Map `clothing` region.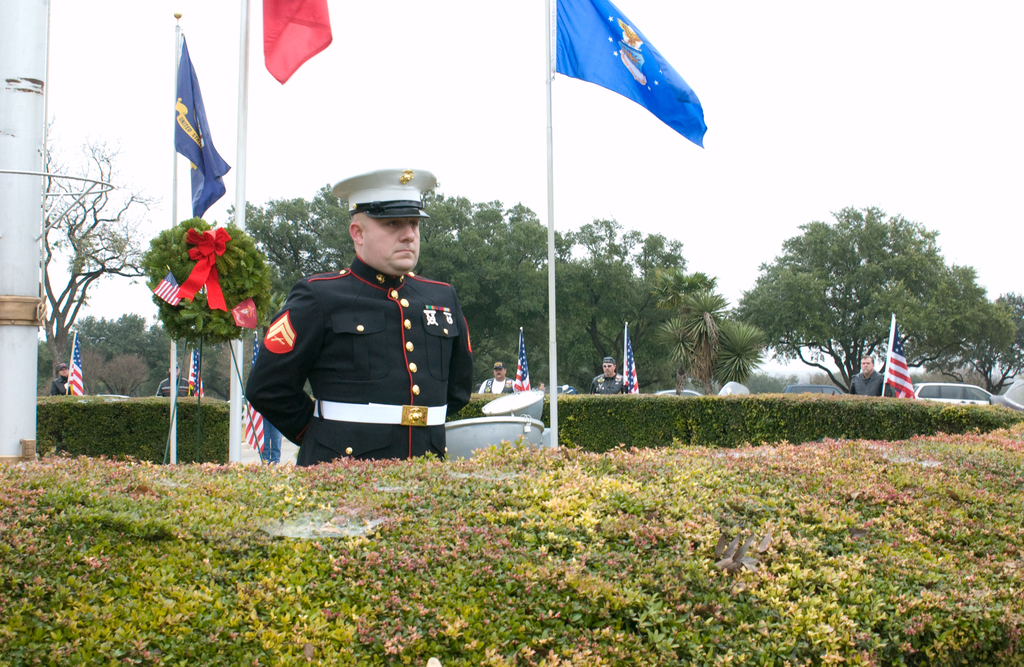
Mapped to <bbox>155, 375, 191, 396</bbox>.
